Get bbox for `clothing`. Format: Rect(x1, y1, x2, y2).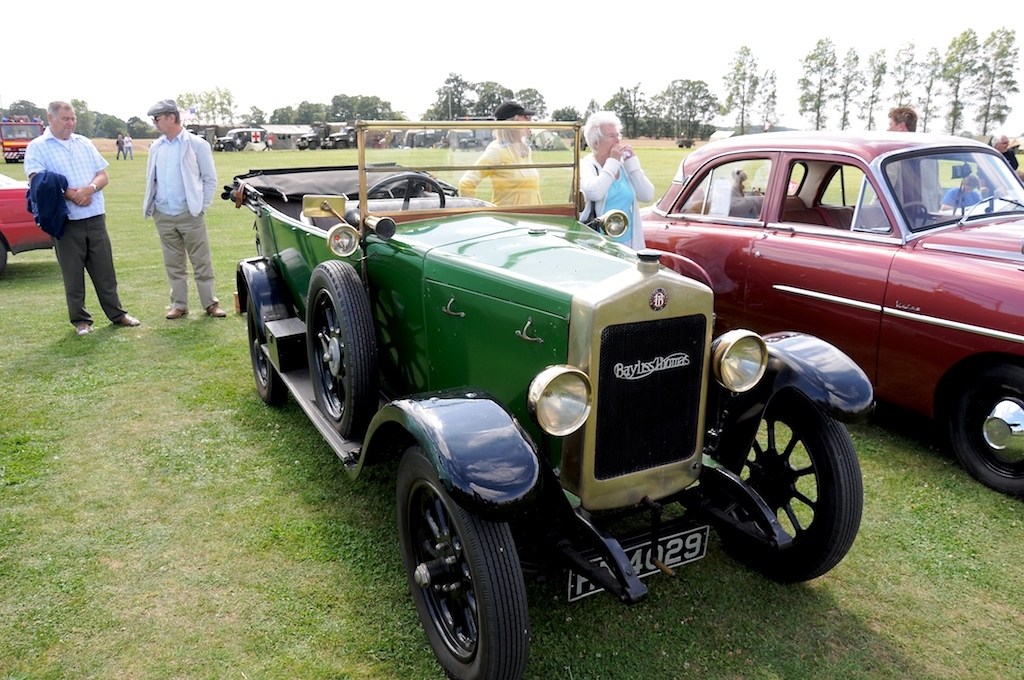
Rect(980, 143, 1019, 196).
